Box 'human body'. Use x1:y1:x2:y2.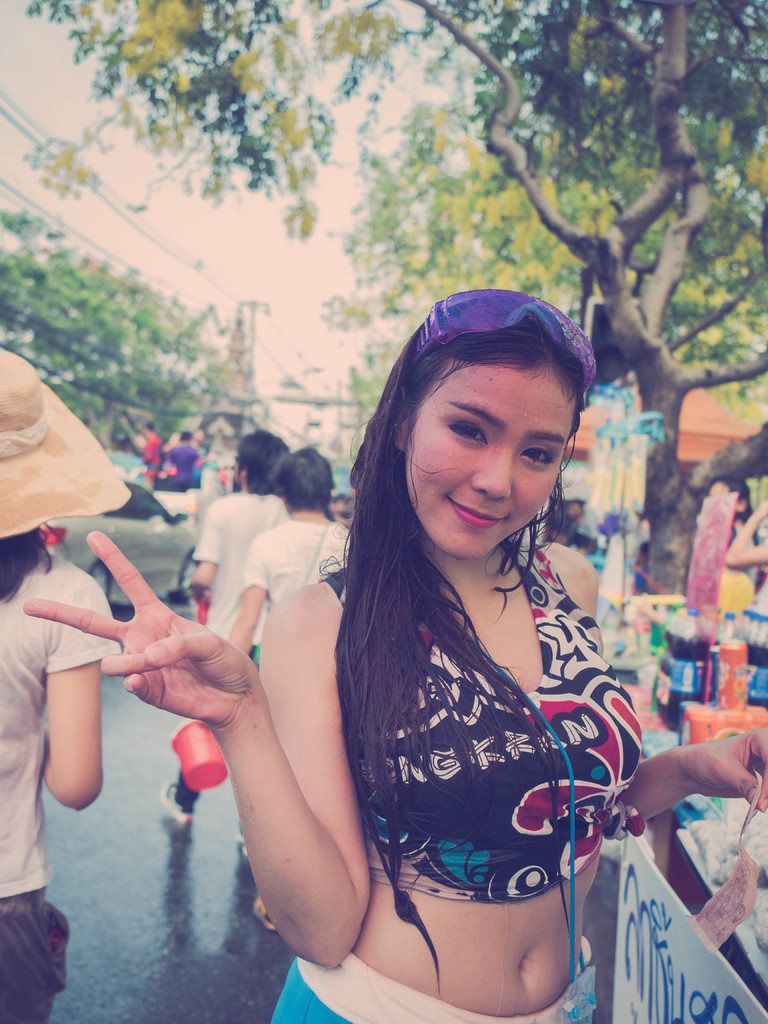
0:560:117:1023.
